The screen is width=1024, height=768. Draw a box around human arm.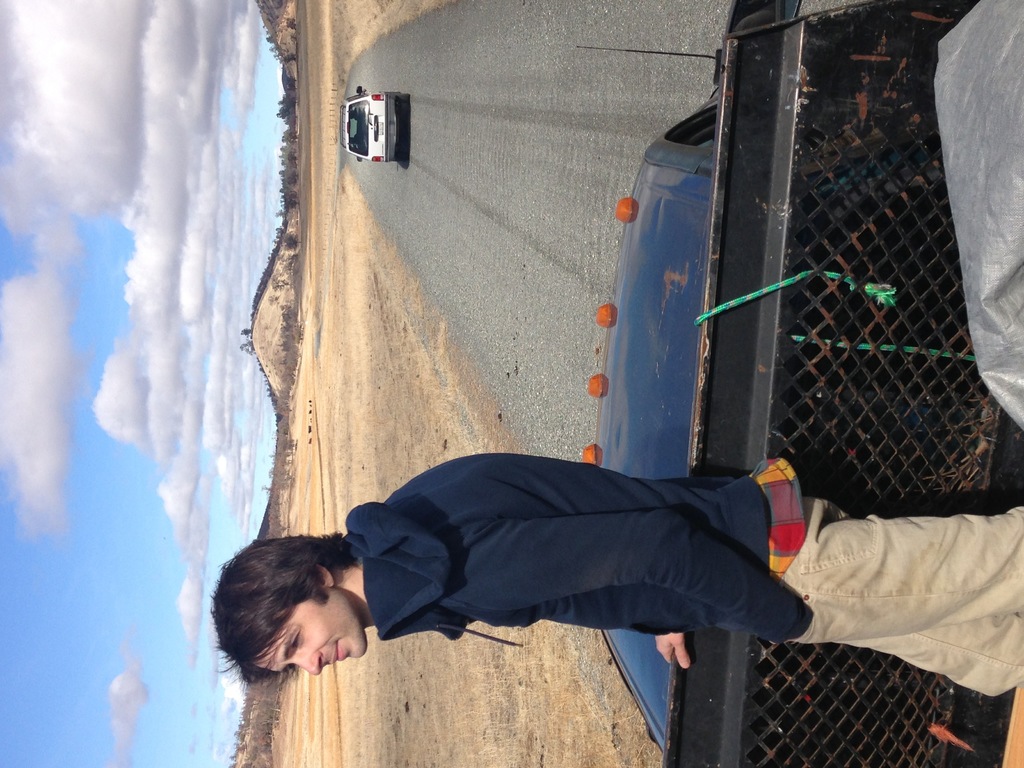
377, 489, 767, 650.
